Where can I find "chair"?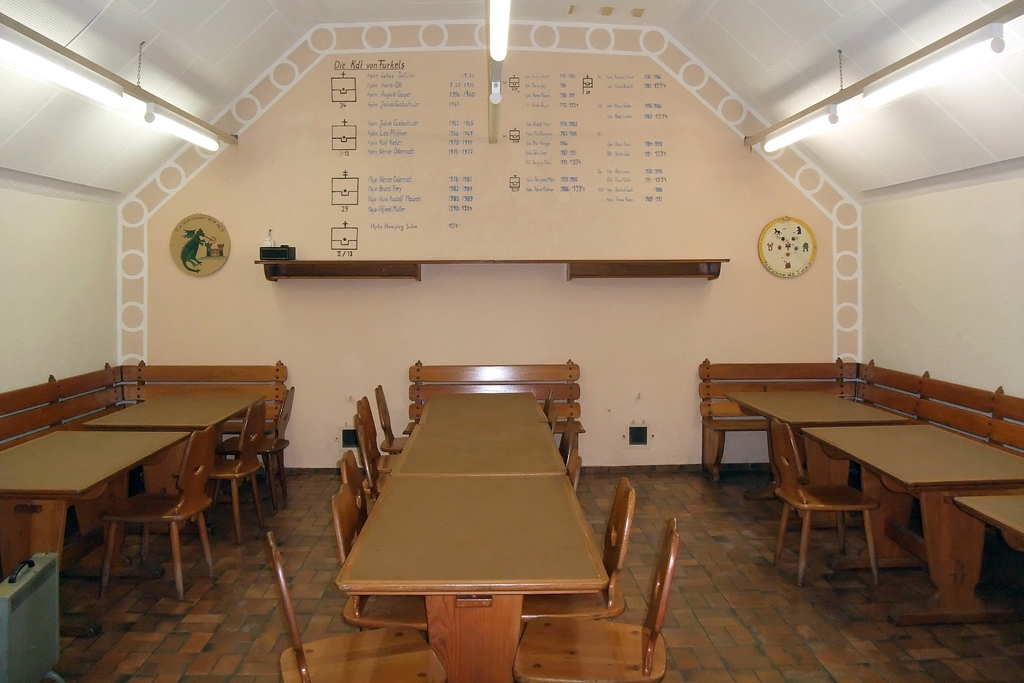
You can find it at {"x1": 509, "y1": 514, "x2": 682, "y2": 682}.
